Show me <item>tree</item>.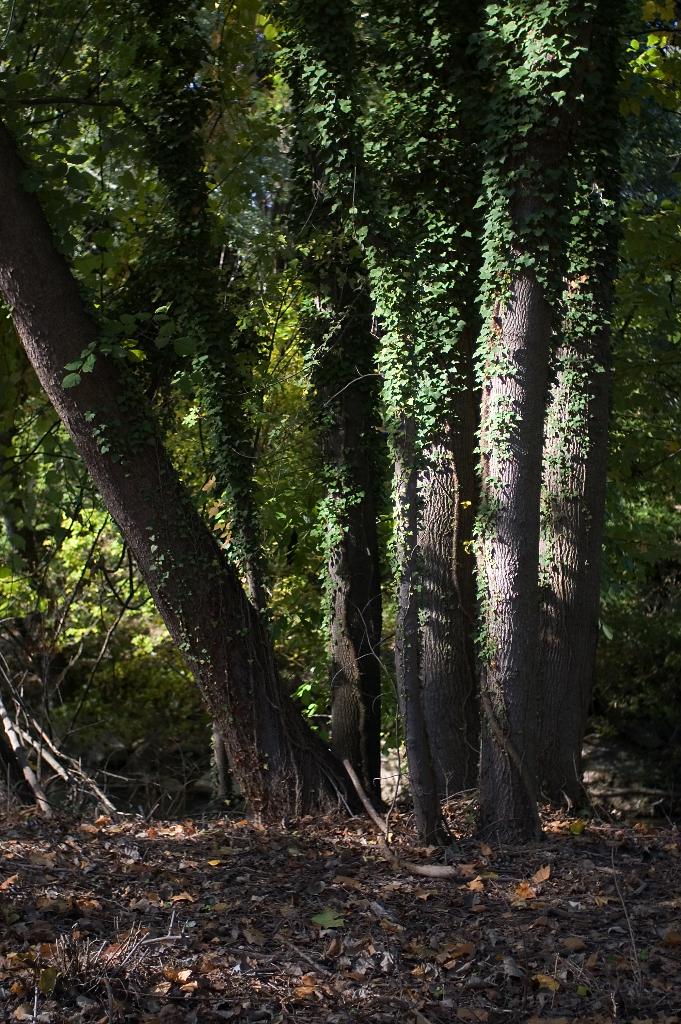
<item>tree</item> is here: 0, 0, 680, 838.
